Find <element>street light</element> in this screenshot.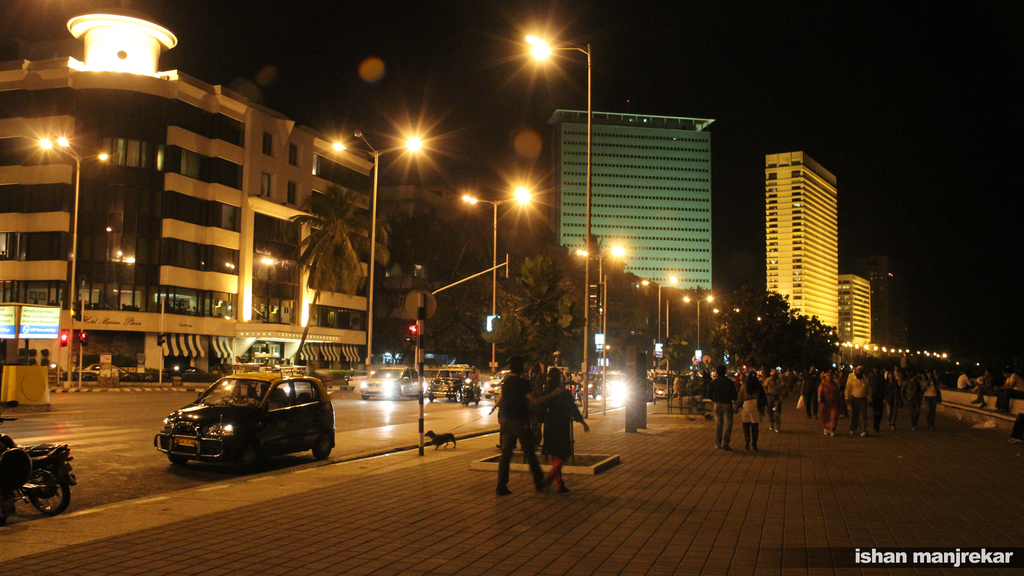
The bounding box for <element>street light</element> is region(517, 42, 600, 417).
